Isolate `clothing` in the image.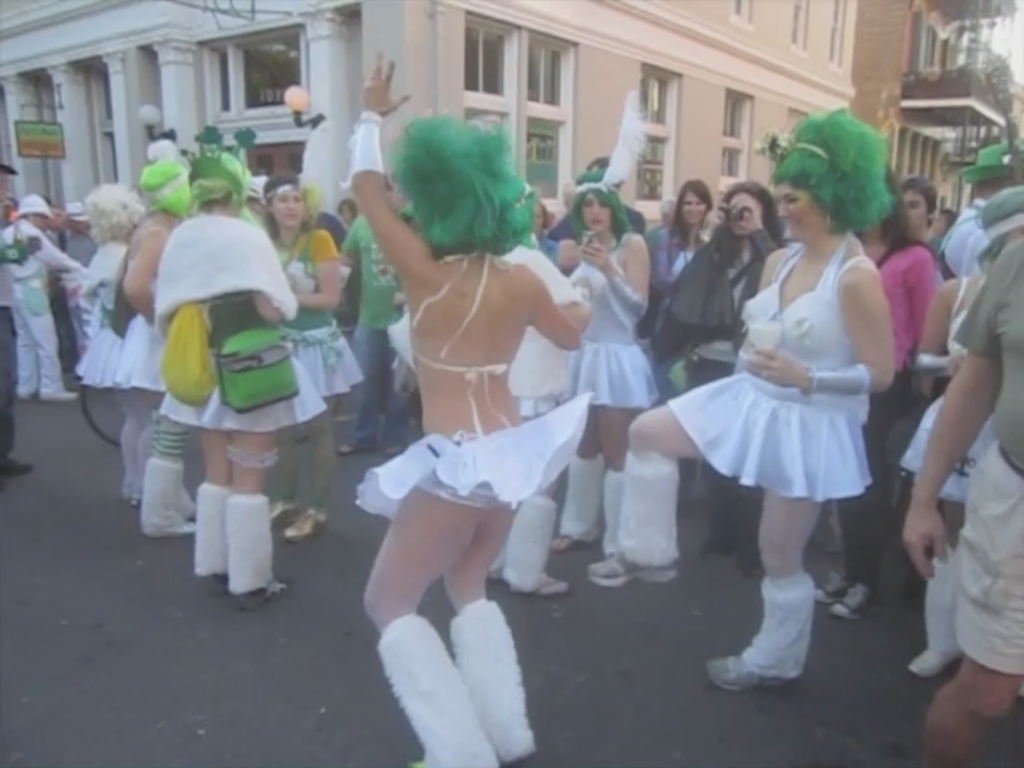
Isolated region: bbox=(688, 222, 889, 512).
